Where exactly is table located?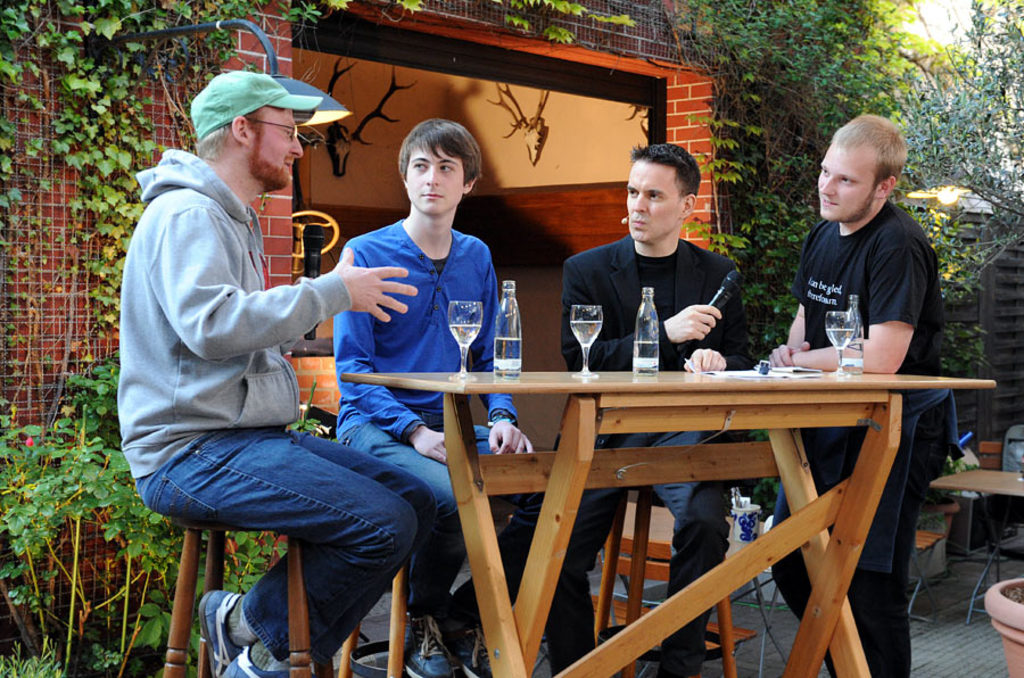
Its bounding box is select_region(371, 346, 966, 635).
